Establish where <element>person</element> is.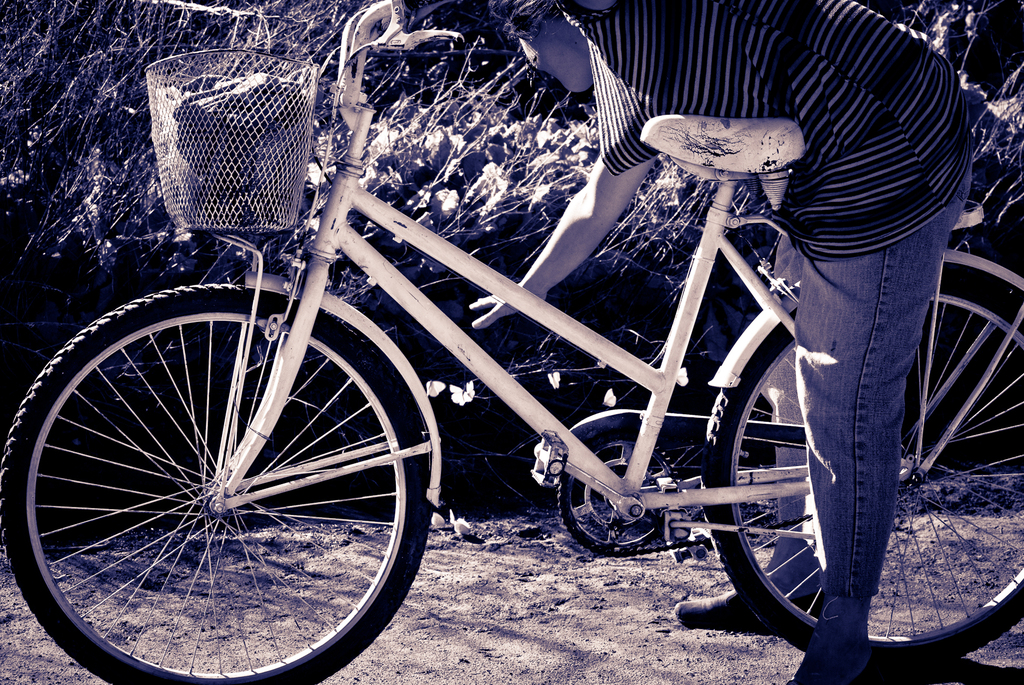
Established at 468,0,966,684.
